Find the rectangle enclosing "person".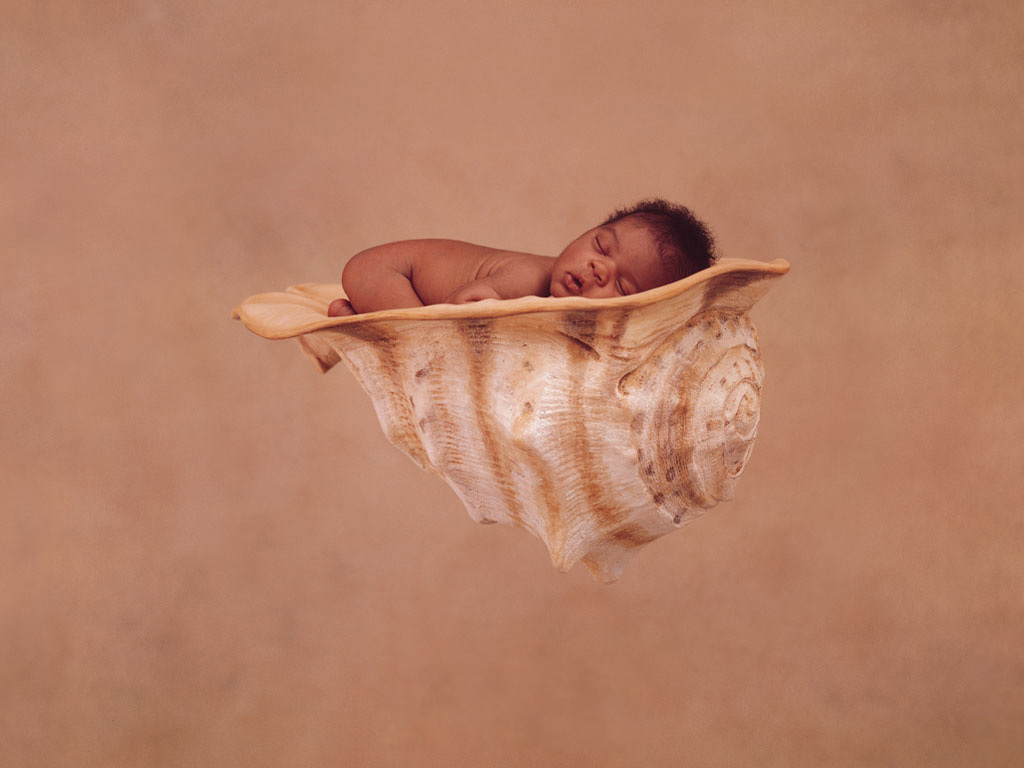
326, 199, 714, 316.
